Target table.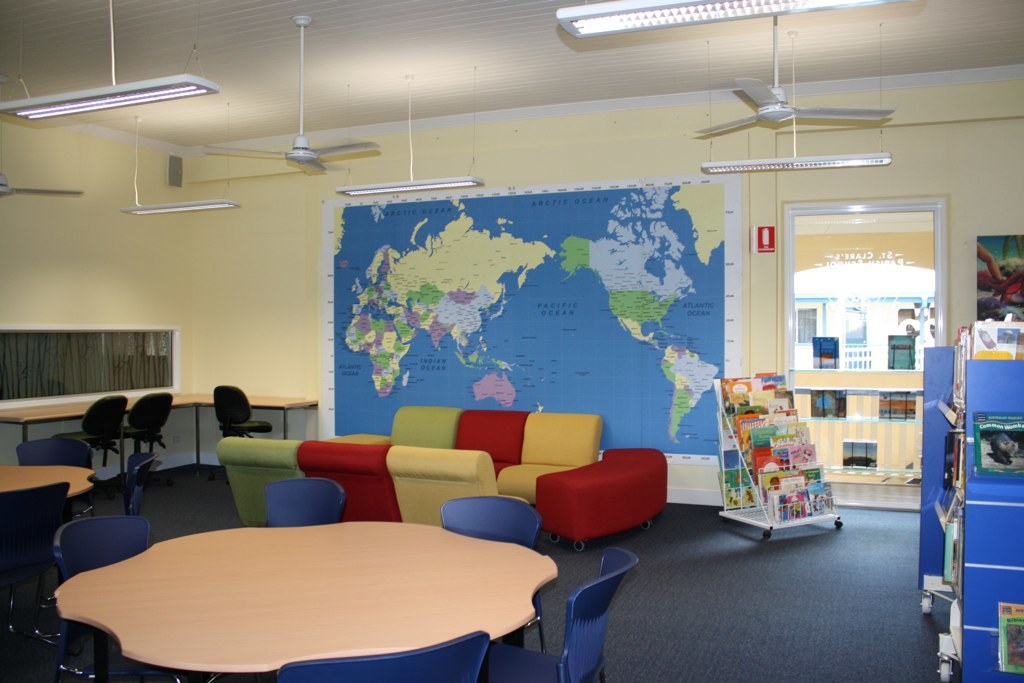
Target region: 0,463,99,505.
